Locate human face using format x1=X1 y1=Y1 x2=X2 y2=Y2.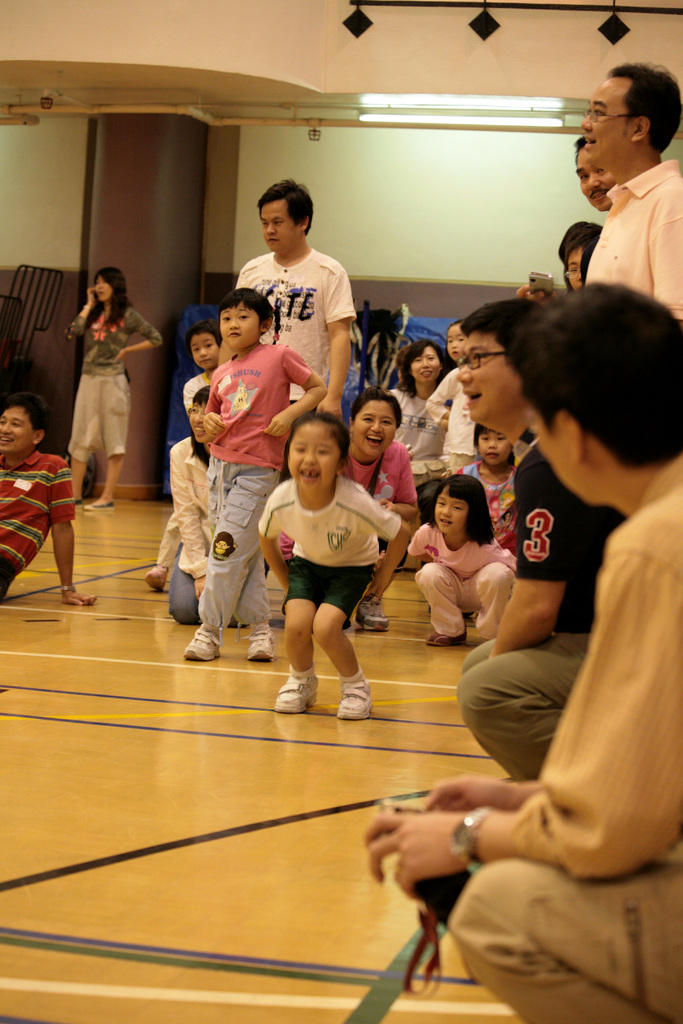
x1=434 y1=485 x2=466 y2=540.
